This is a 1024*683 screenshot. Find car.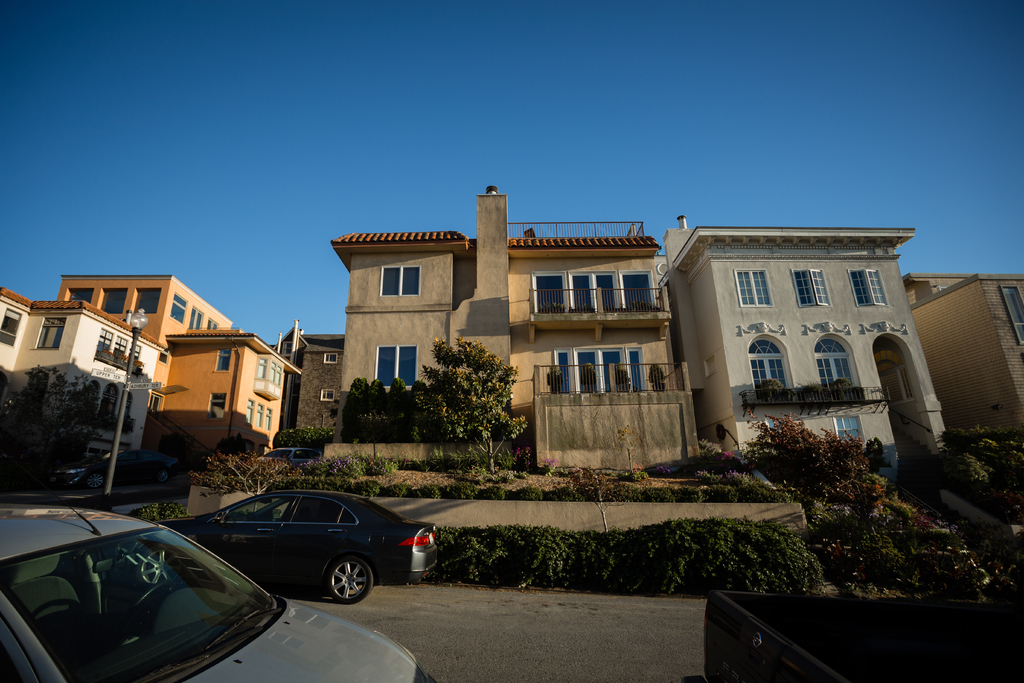
Bounding box: rect(255, 445, 324, 463).
